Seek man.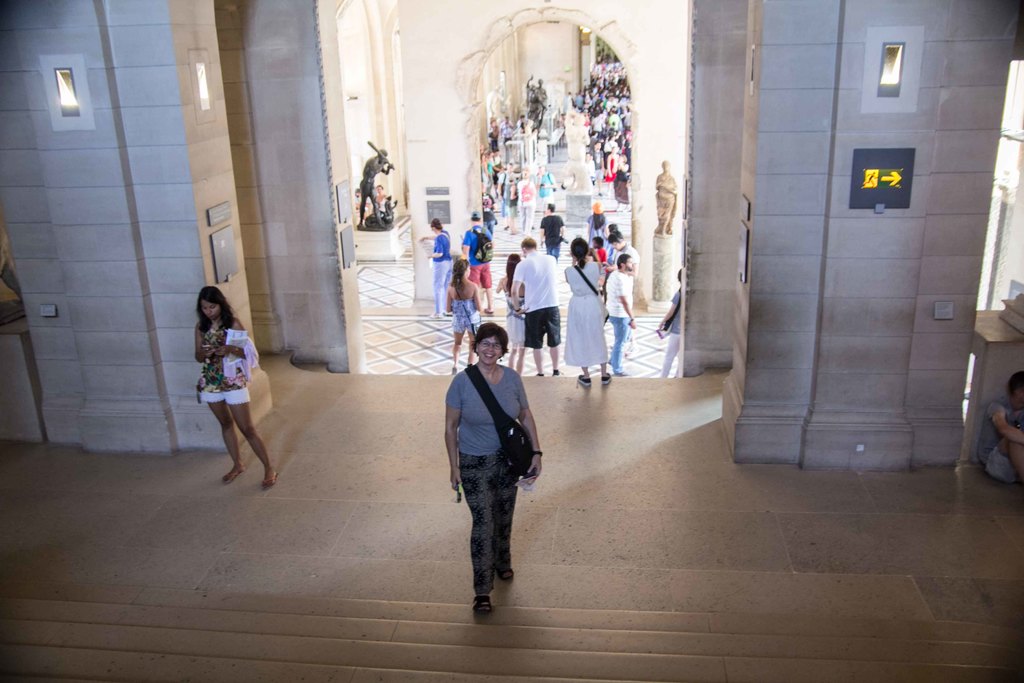
(495, 161, 517, 217).
